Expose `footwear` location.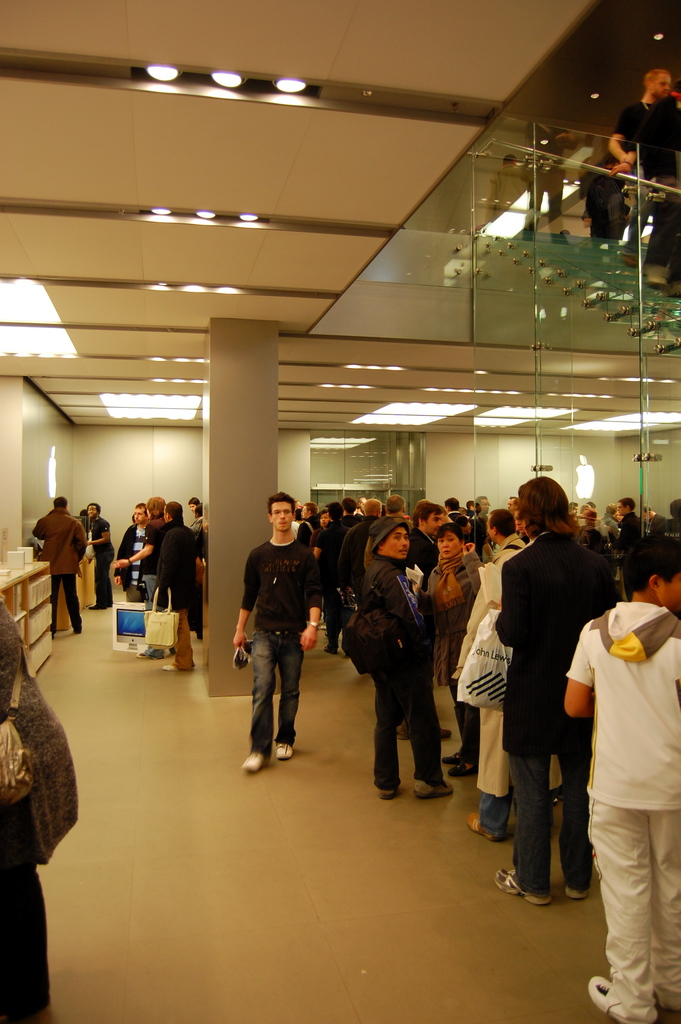
Exposed at pyautogui.locateOnScreen(416, 774, 456, 796).
